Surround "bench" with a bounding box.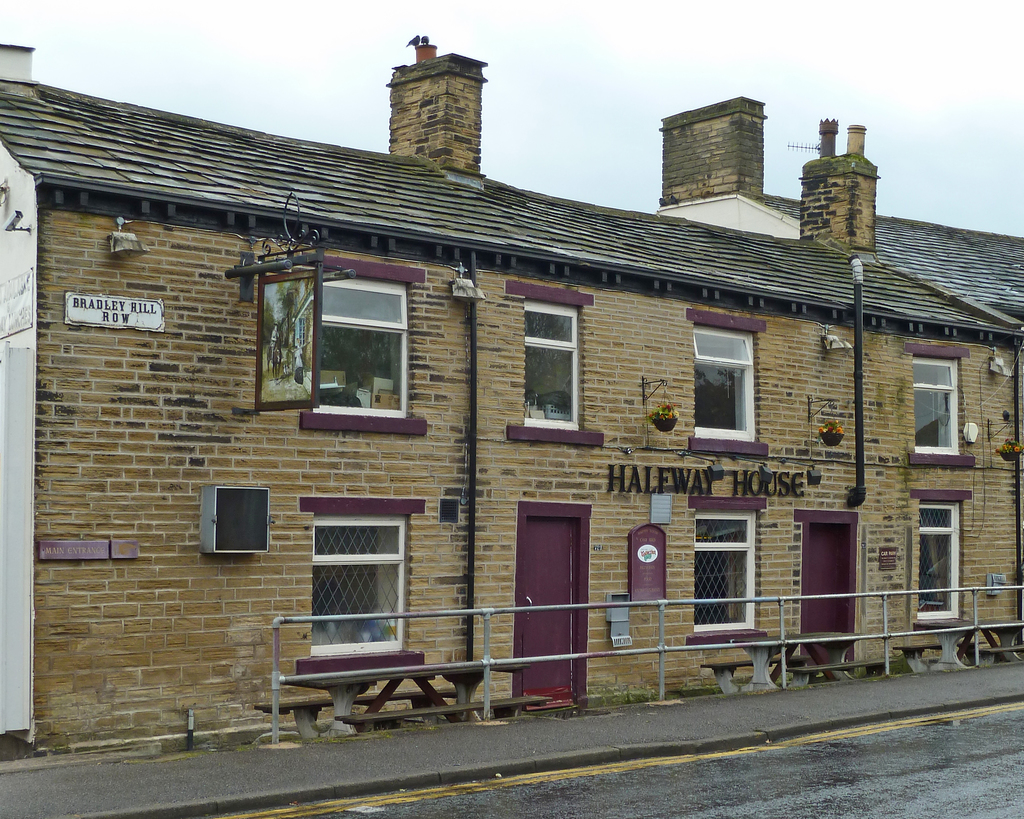
BBox(689, 623, 895, 688).
